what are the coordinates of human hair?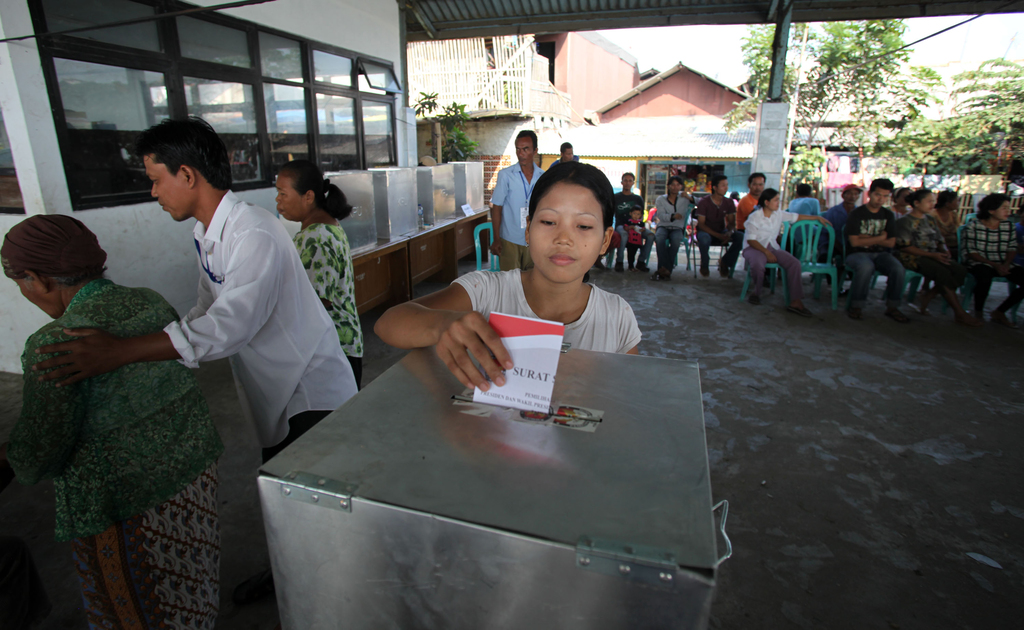
795 182 812 198.
